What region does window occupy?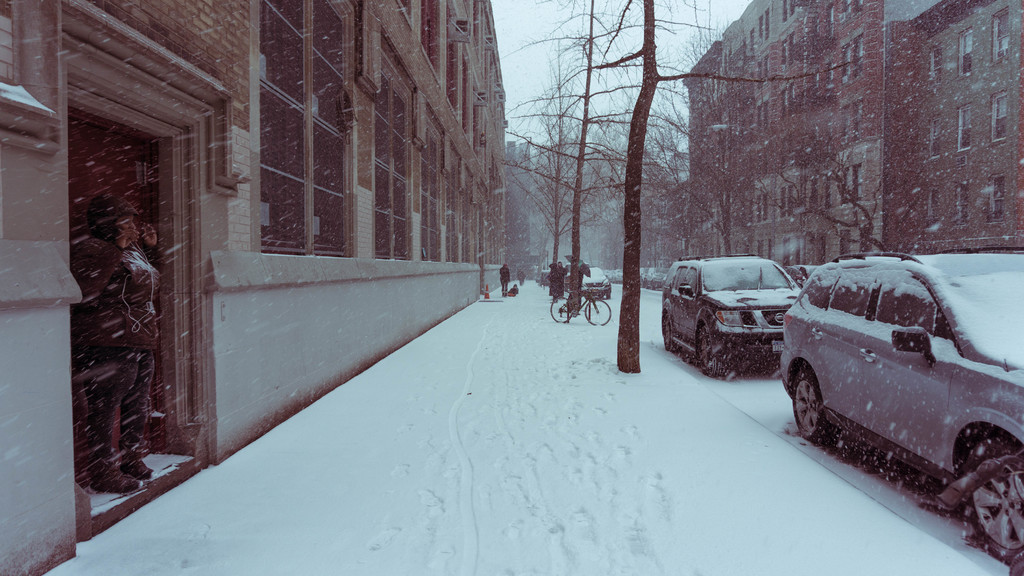
locate(959, 102, 973, 154).
